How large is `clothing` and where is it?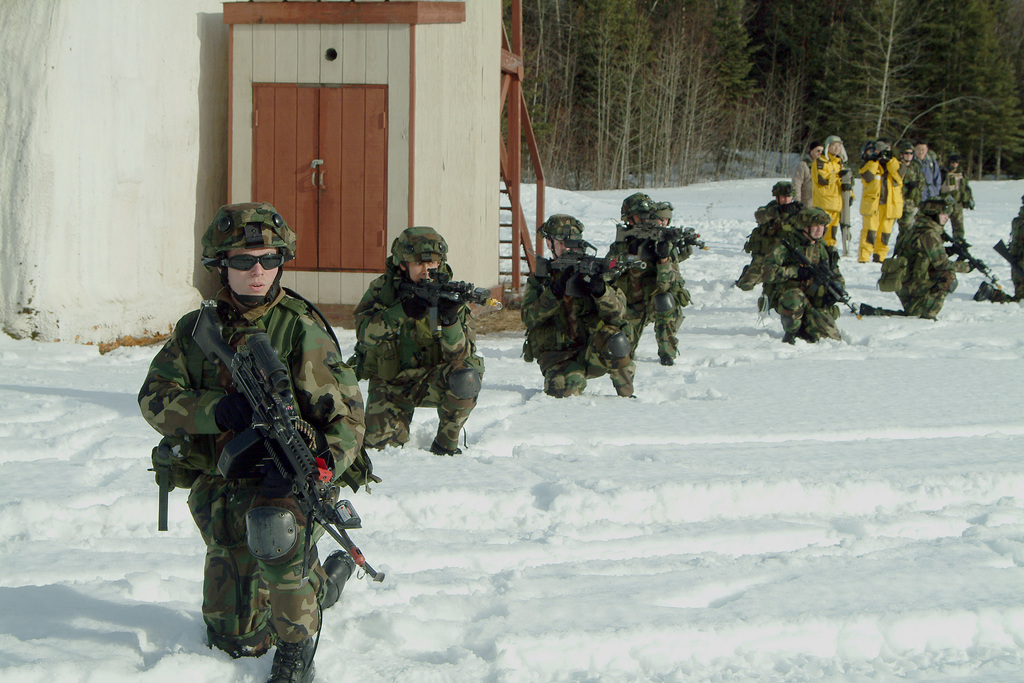
Bounding box: bbox=[864, 158, 902, 258].
